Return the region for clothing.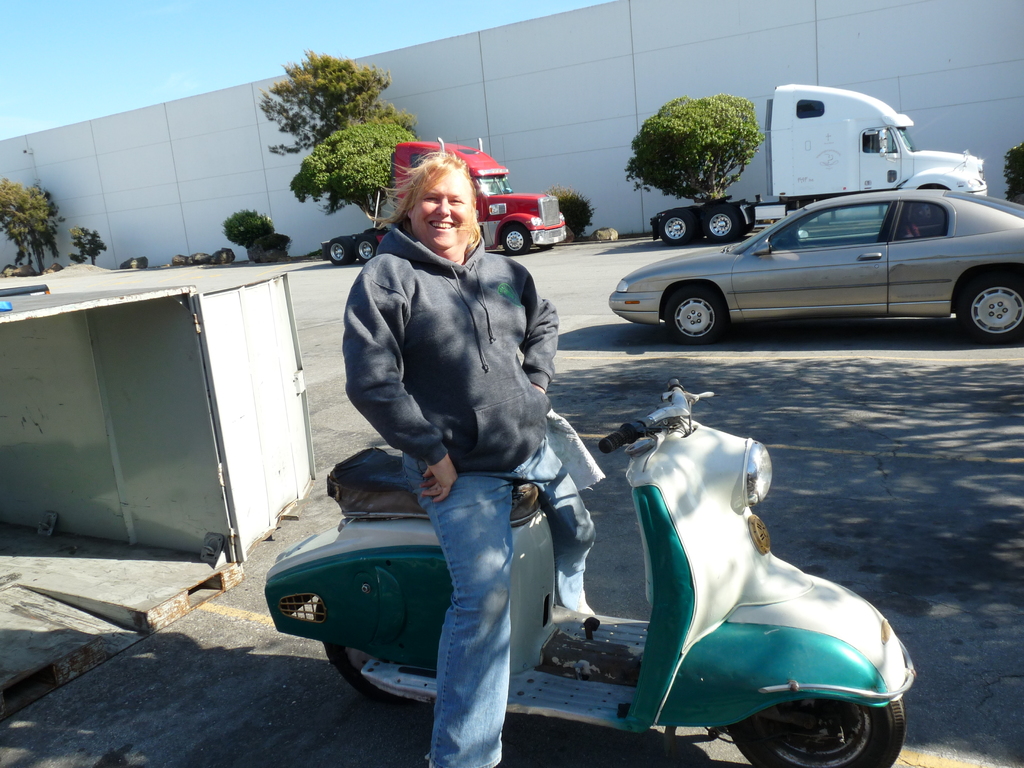
[330,147,595,685].
